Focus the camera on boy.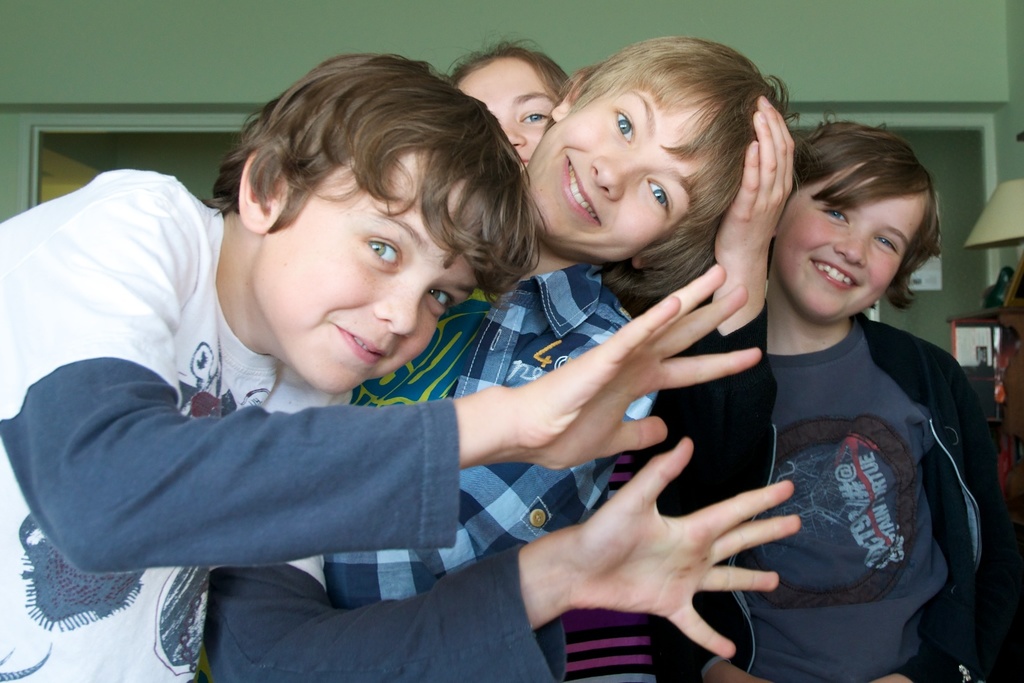
Focus region: bbox=[0, 50, 758, 680].
